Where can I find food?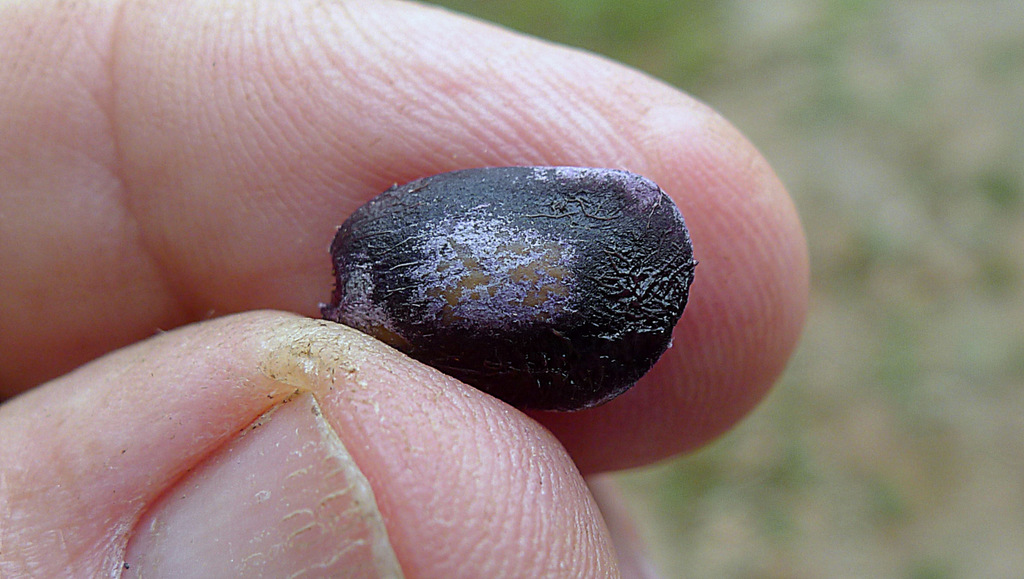
You can find it at bbox=[323, 167, 696, 428].
